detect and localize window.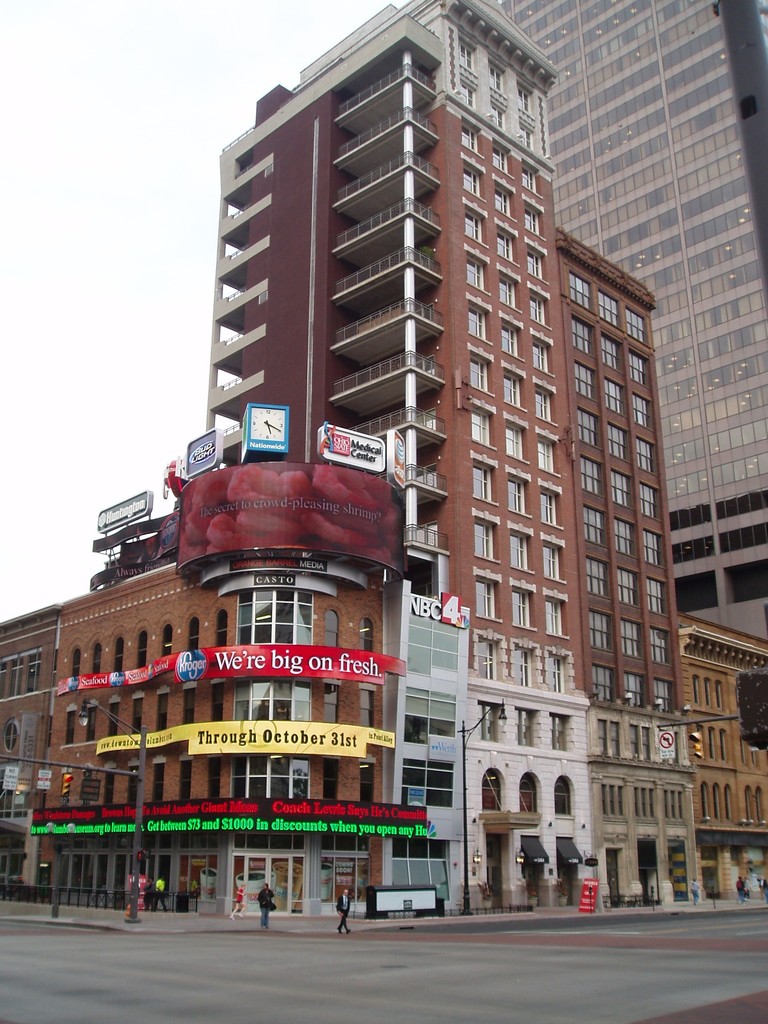
Localized at 585, 557, 608, 598.
